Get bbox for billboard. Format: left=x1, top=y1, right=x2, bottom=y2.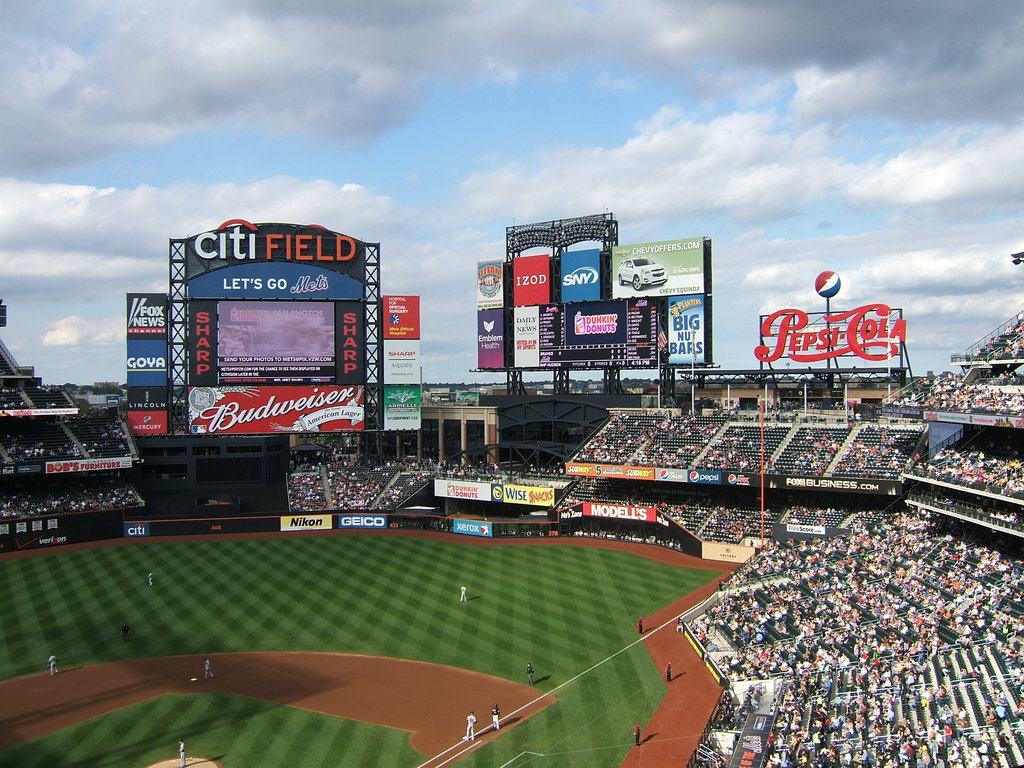
left=687, top=467, right=720, bottom=482.
